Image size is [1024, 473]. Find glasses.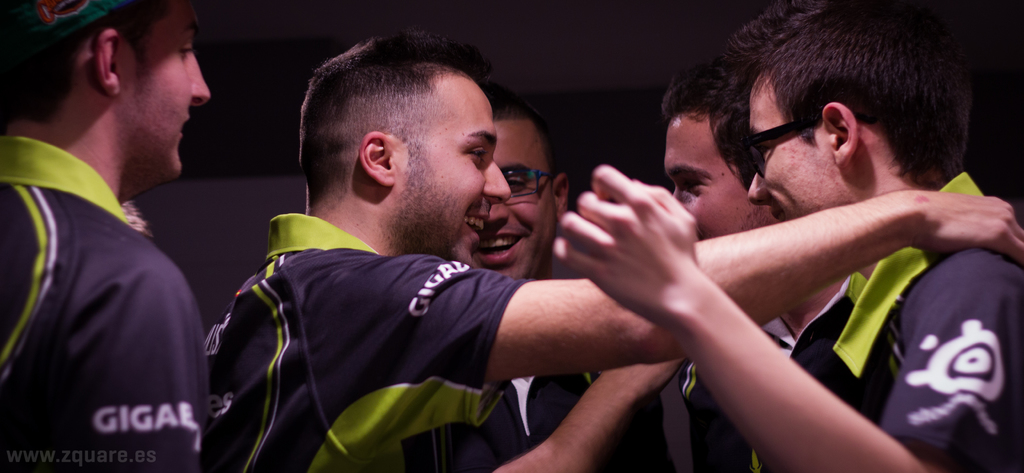
{"x1": 506, "y1": 164, "x2": 560, "y2": 200}.
